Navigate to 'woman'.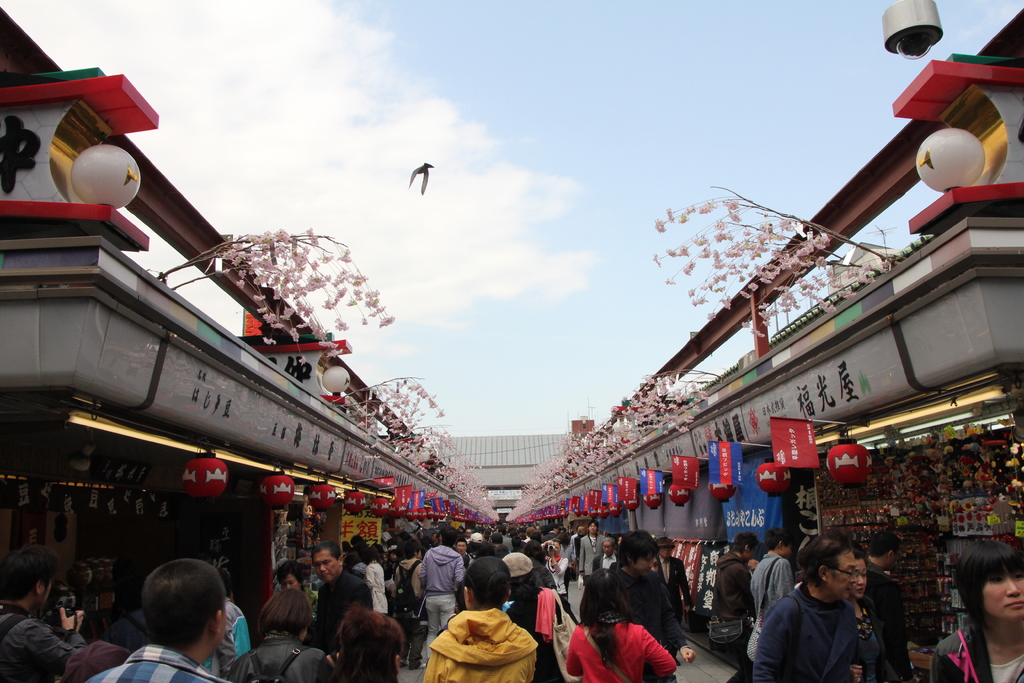
Navigation target: [left=420, top=554, right=537, bottom=682].
